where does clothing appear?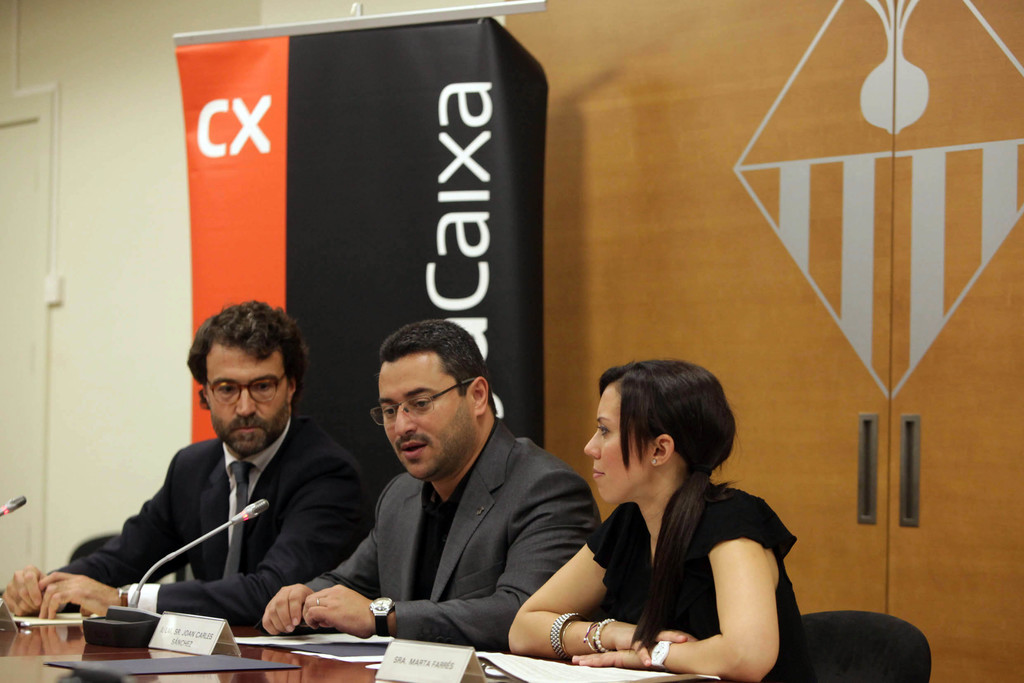
Appears at rect(303, 406, 600, 652).
